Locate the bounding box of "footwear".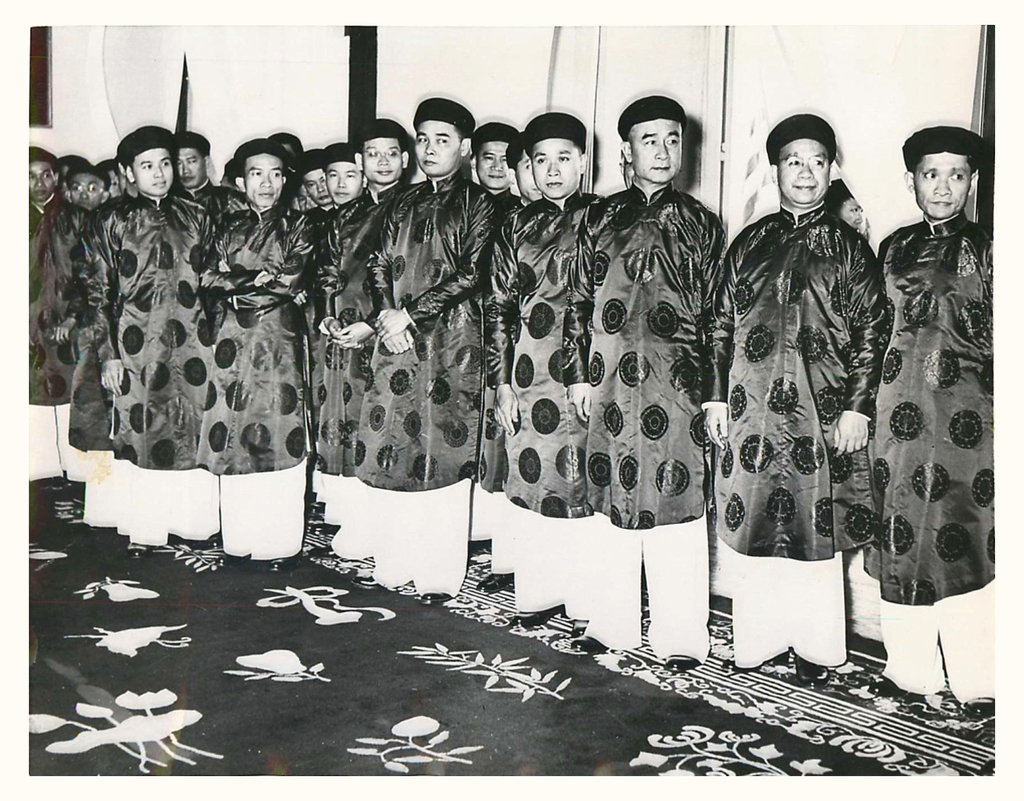
Bounding box: BBox(480, 578, 513, 590).
